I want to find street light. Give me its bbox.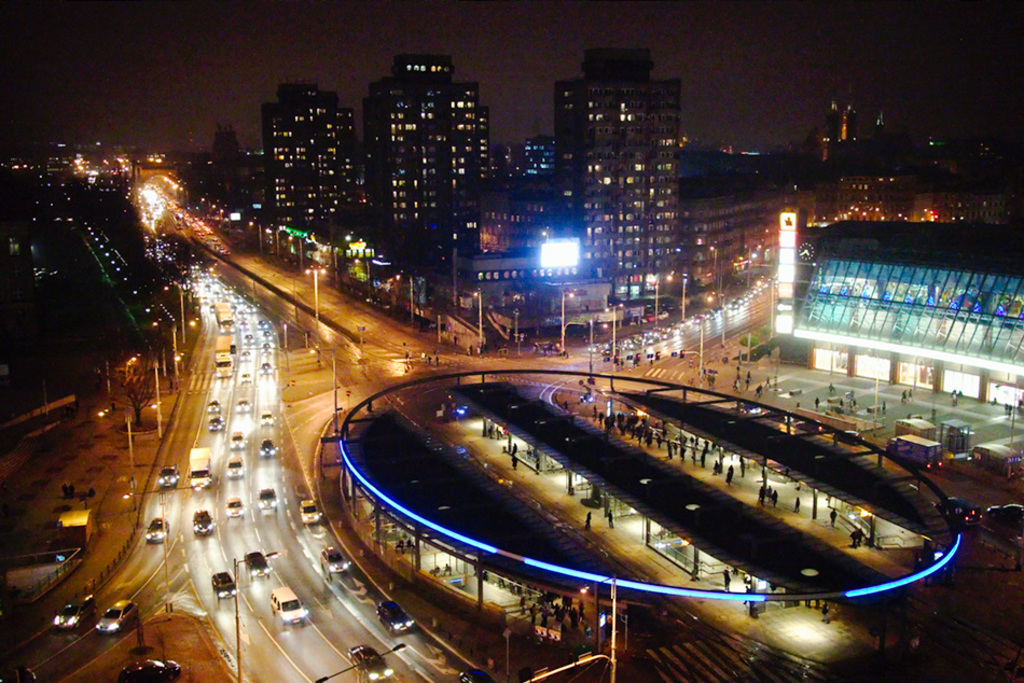
Rect(306, 640, 407, 682).
